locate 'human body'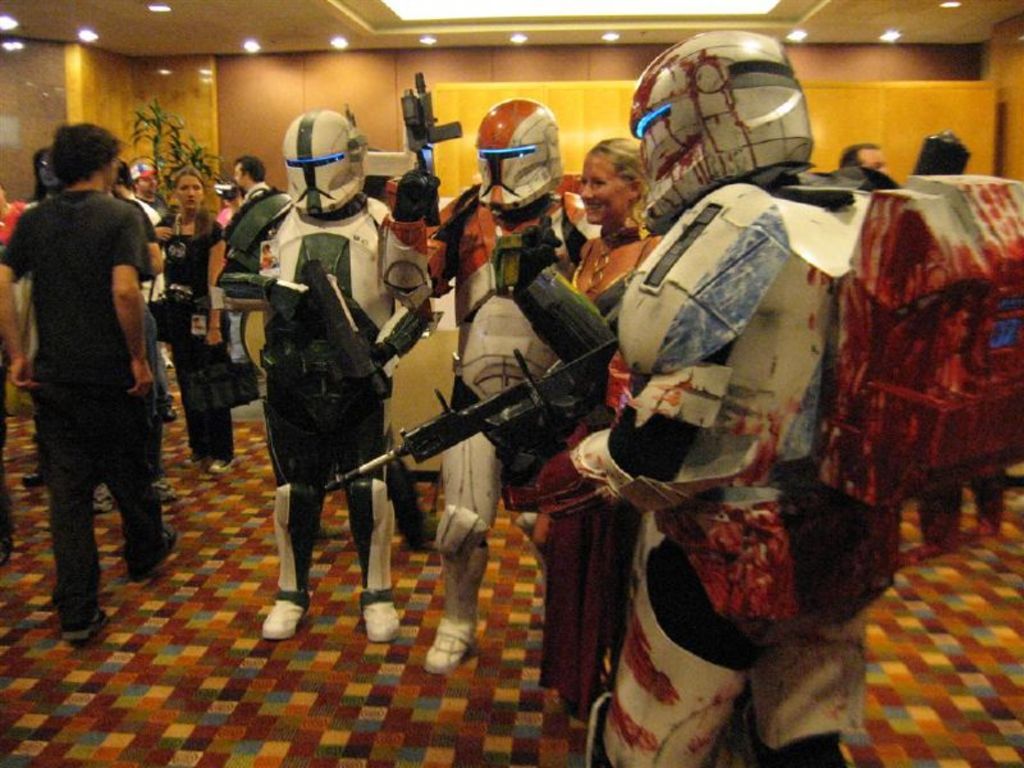
box(154, 212, 234, 471)
